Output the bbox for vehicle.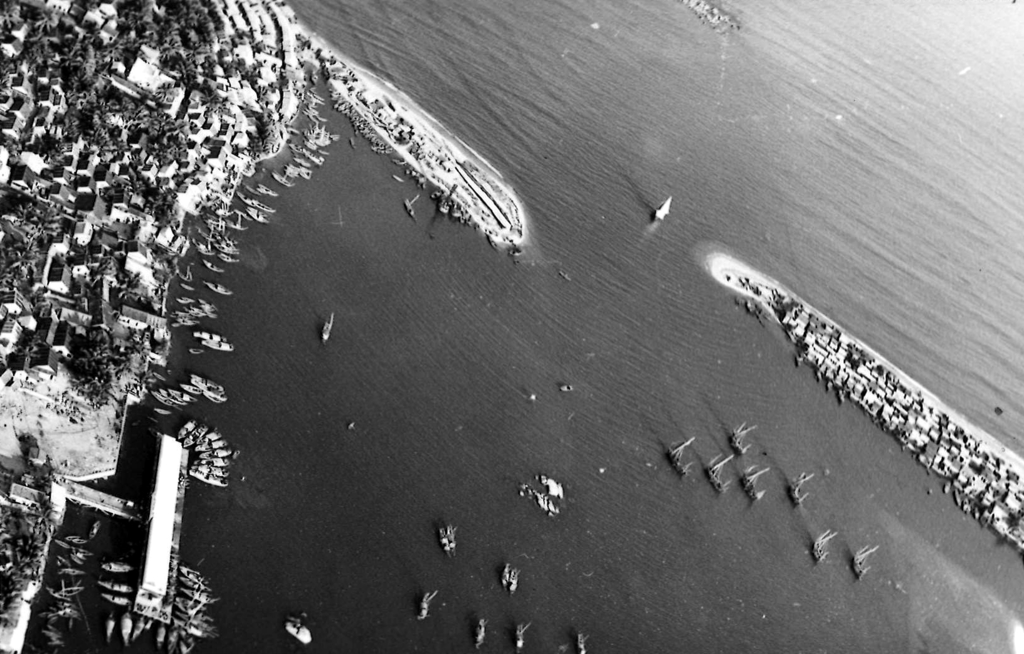
box=[667, 434, 694, 478].
